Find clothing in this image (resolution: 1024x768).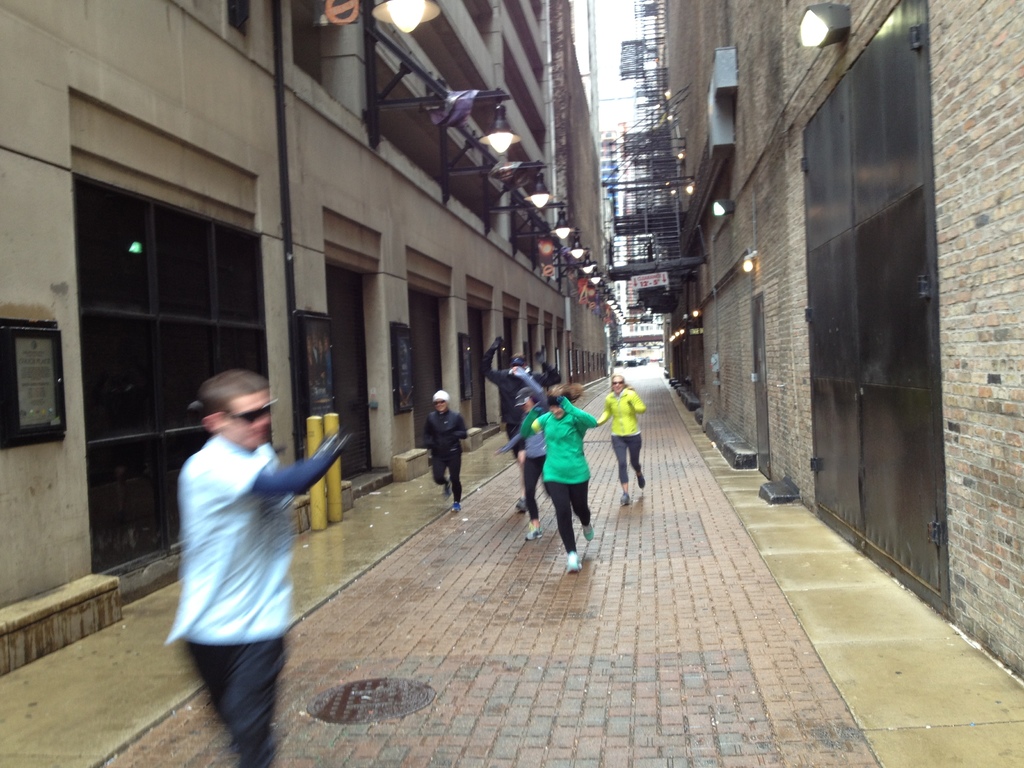
{"left": 502, "top": 364, "right": 547, "bottom": 518}.
